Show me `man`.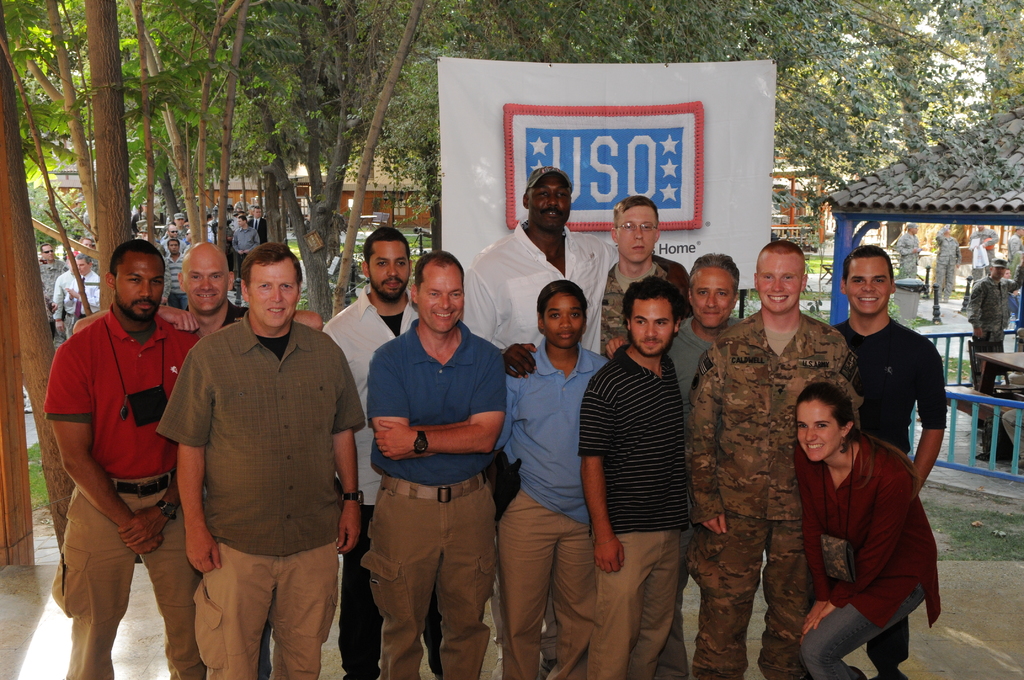
`man` is here: x1=604 y1=253 x2=741 y2=679.
